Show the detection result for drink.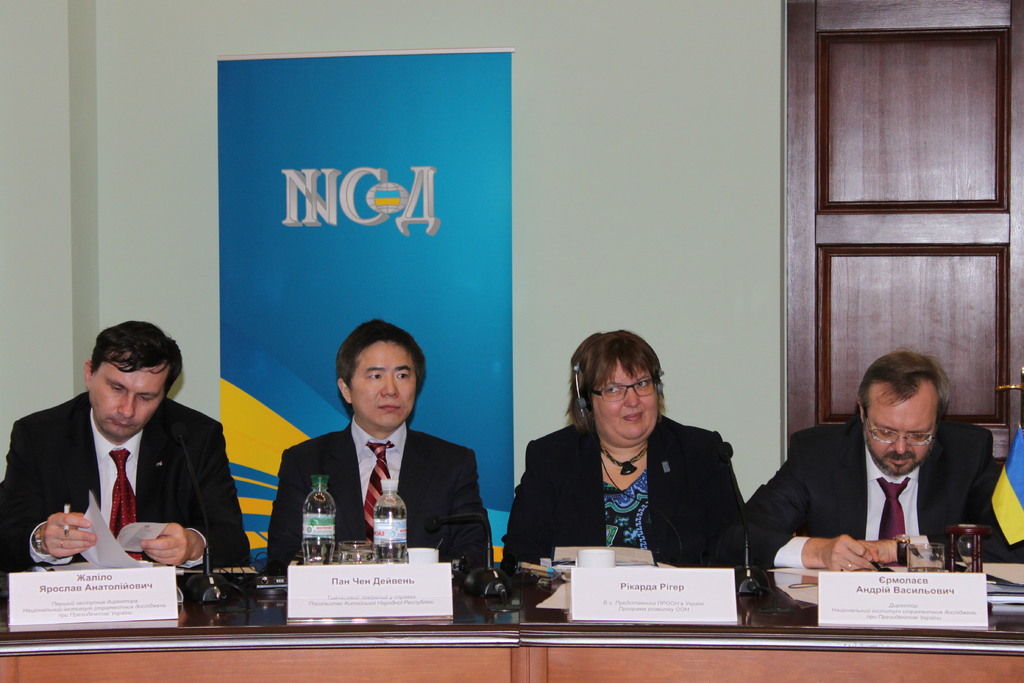
[369,506,405,561].
